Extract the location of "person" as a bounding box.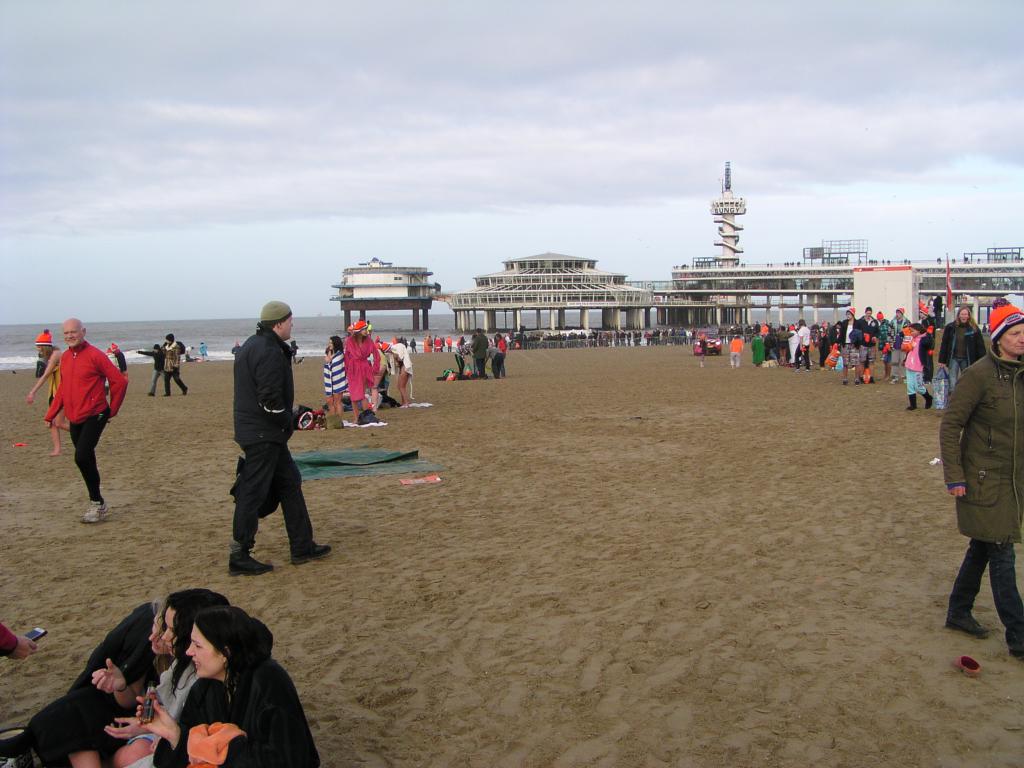
Rect(135, 343, 166, 395).
